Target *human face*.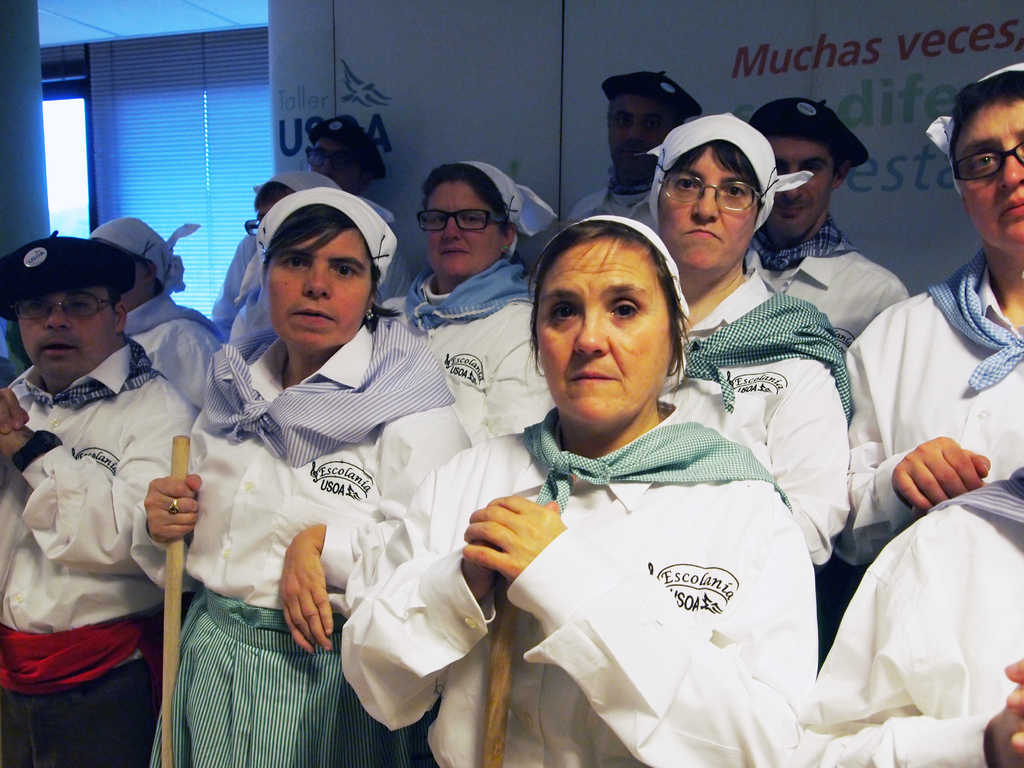
Target region: locate(534, 241, 672, 425).
